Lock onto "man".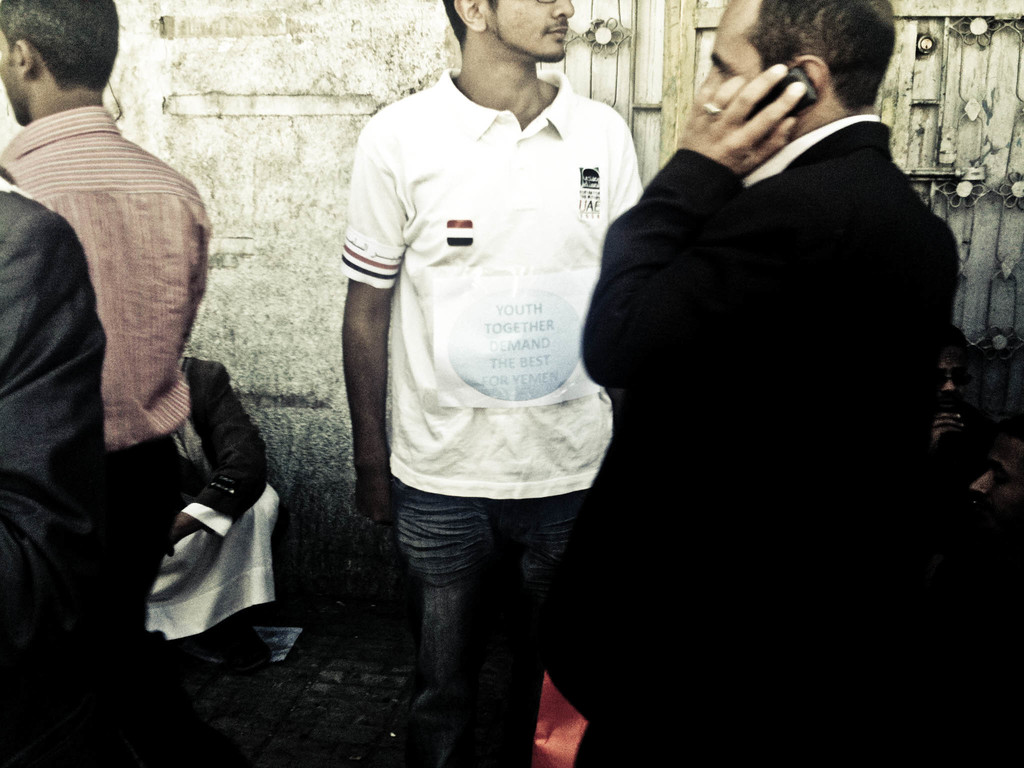
Locked: rect(148, 352, 280, 677).
